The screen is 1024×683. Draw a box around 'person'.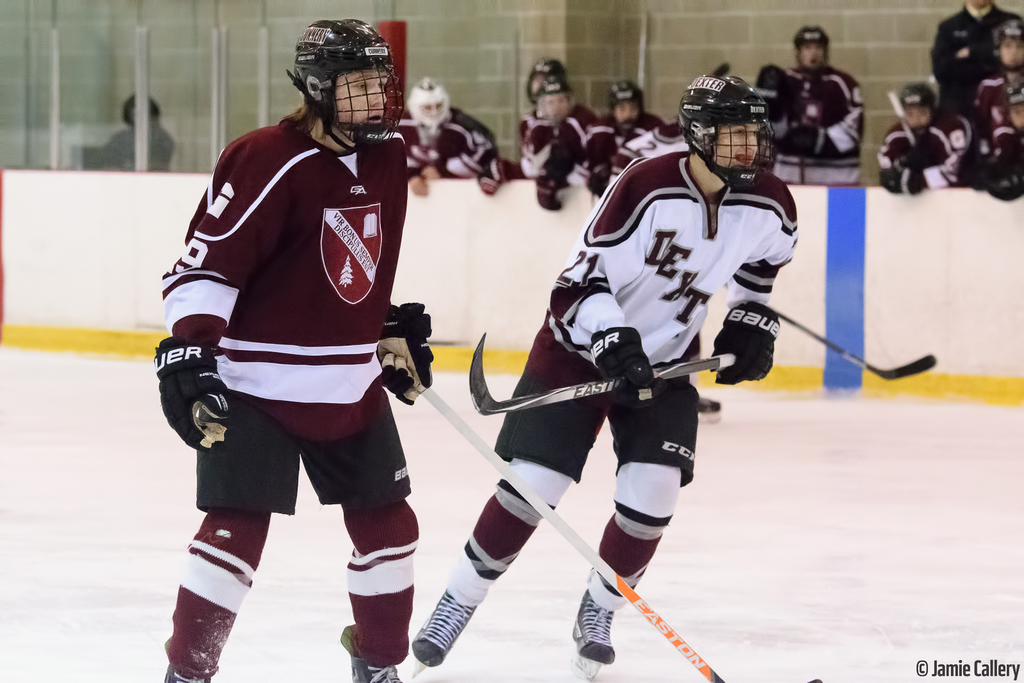
crop(408, 62, 796, 682).
